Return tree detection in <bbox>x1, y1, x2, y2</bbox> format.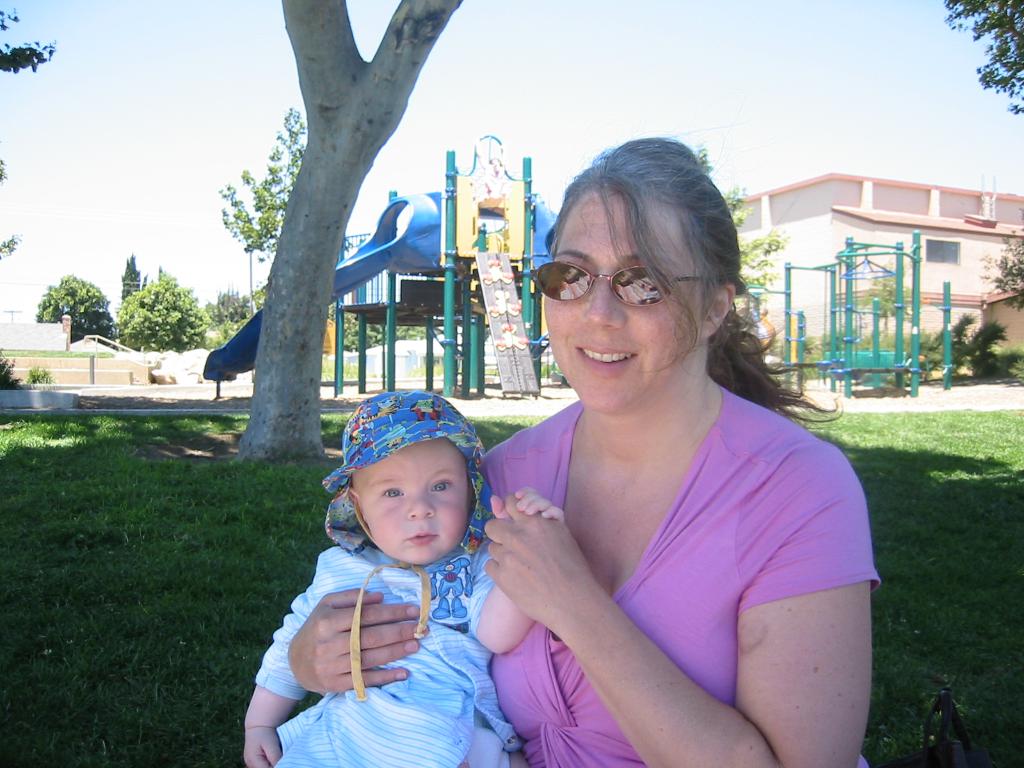
<bbox>115, 274, 212, 344</bbox>.
